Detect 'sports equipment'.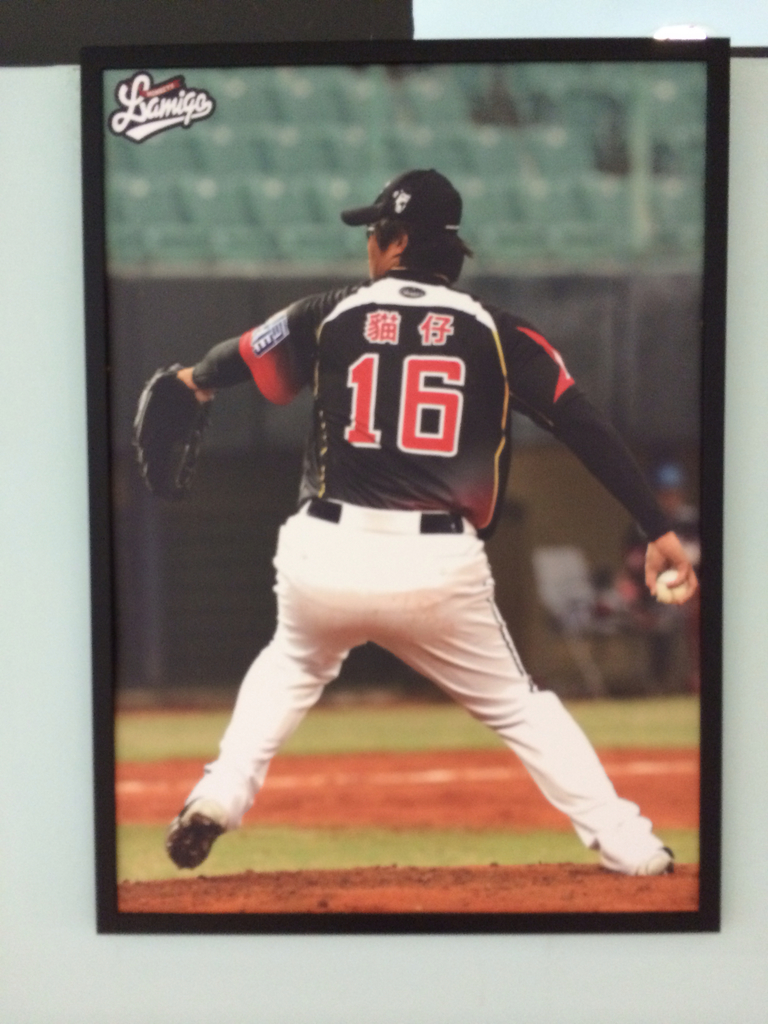
Detected at <box>657,564,693,603</box>.
